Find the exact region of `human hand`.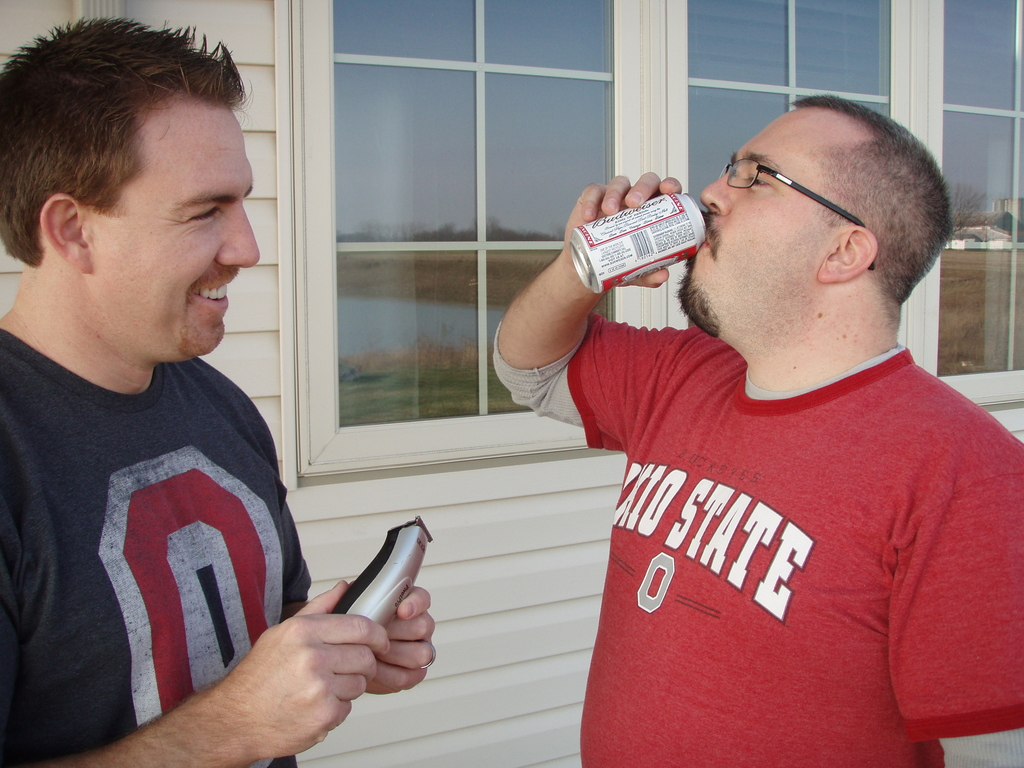
Exact region: (x1=223, y1=577, x2=391, y2=760).
